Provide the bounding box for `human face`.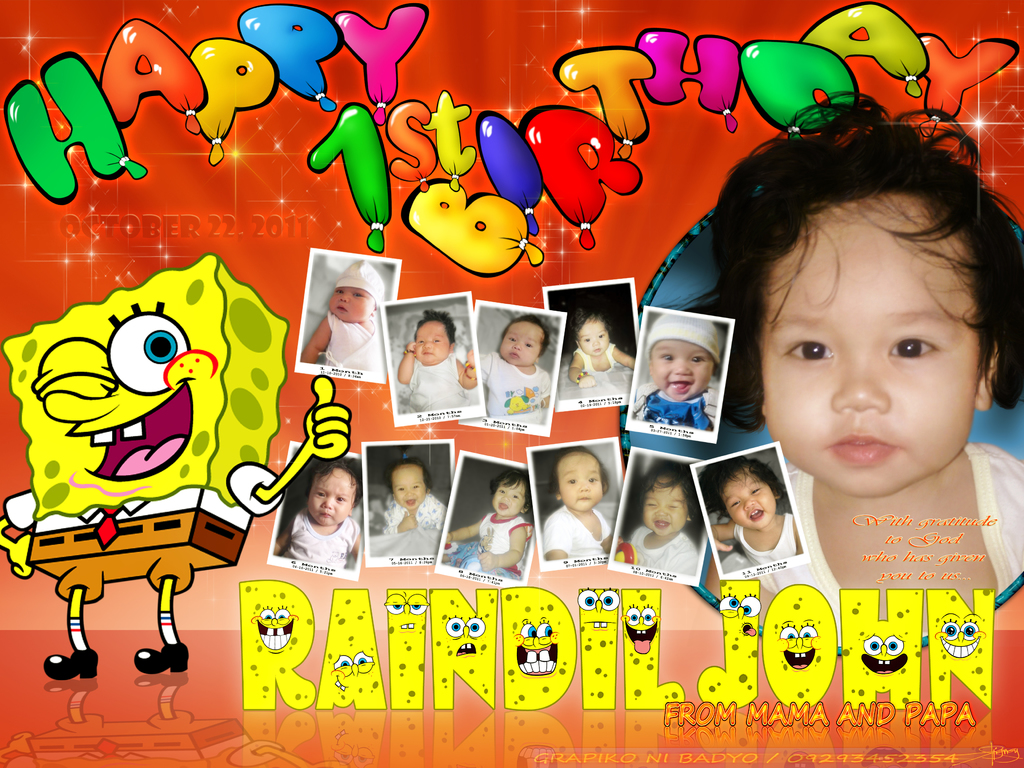
locate(392, 467, 428, 511).
